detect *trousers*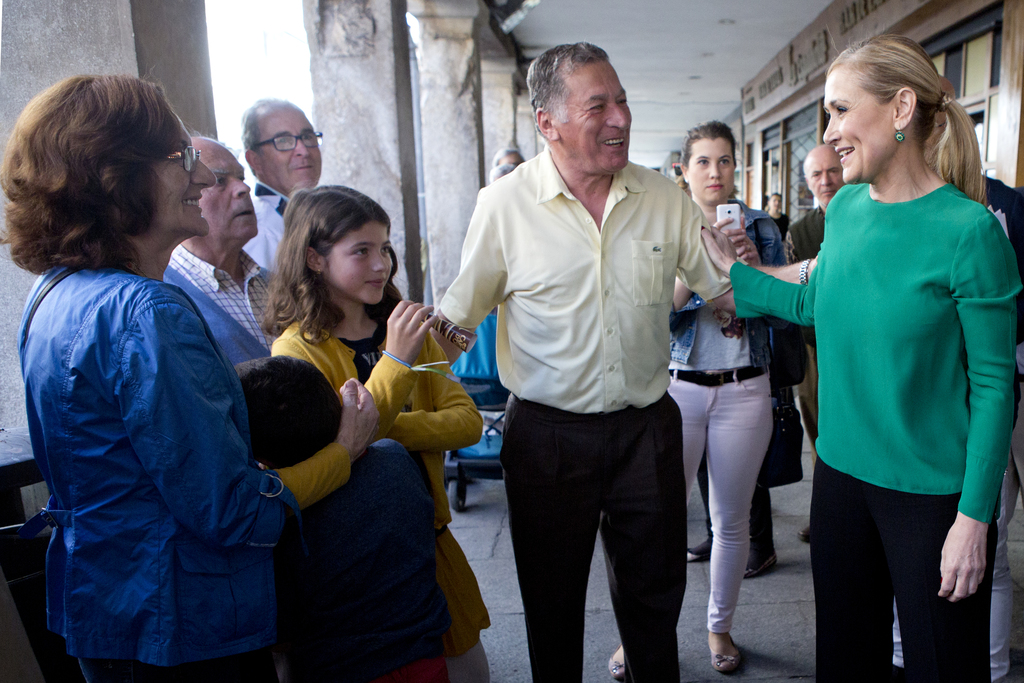
{"left": 809, "top": 452, "right": 998, "bottom": 682}
